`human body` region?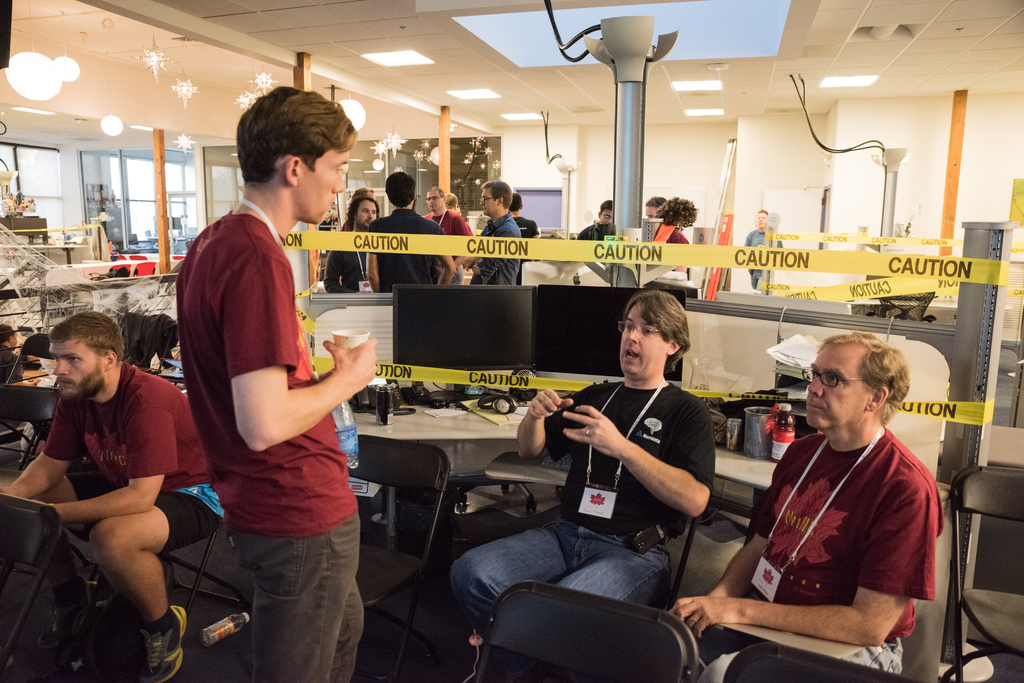
left=737, top=213, right=780, bottom=284
